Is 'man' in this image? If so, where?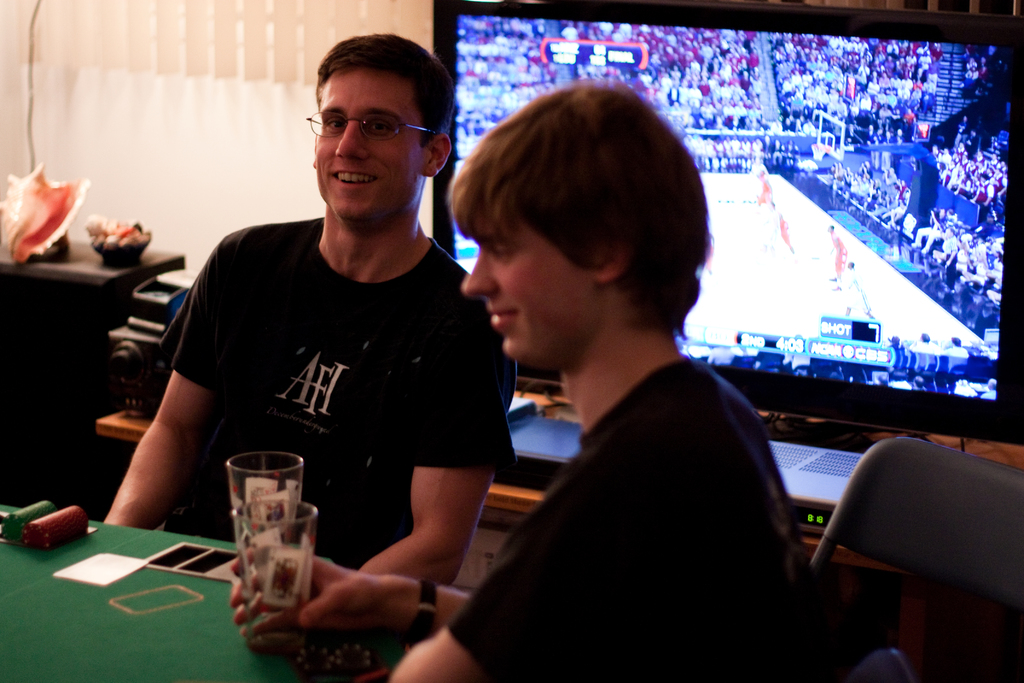
Yes, at x1=771 y1=204 x2=799 y2=262.
